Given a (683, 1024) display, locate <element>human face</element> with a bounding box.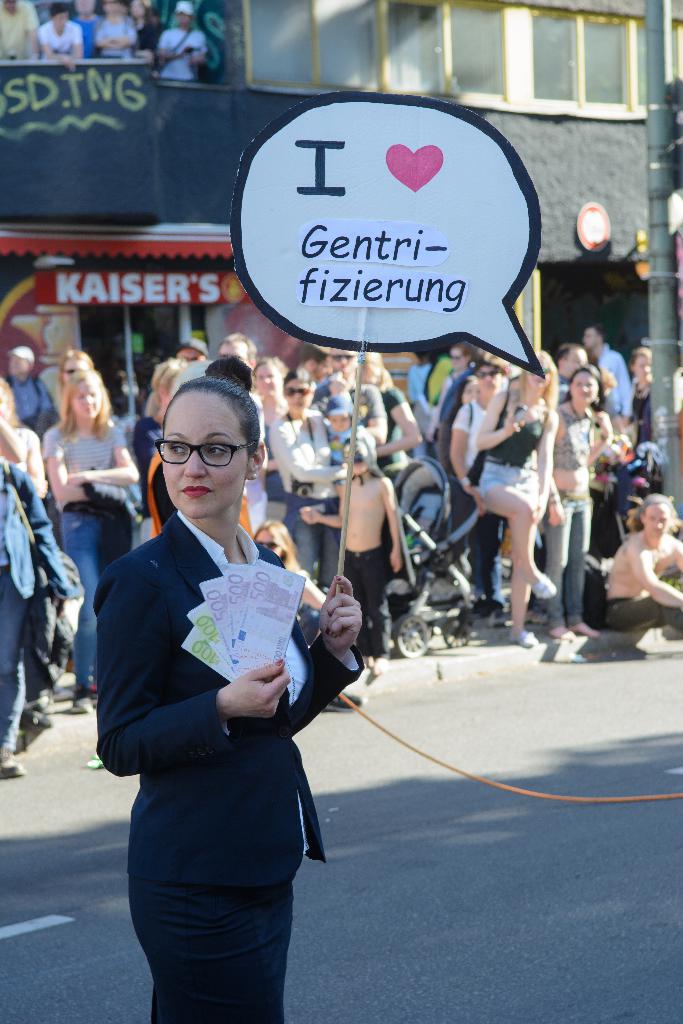
Located: [left=176, top=346, right=208, bottom=360].
